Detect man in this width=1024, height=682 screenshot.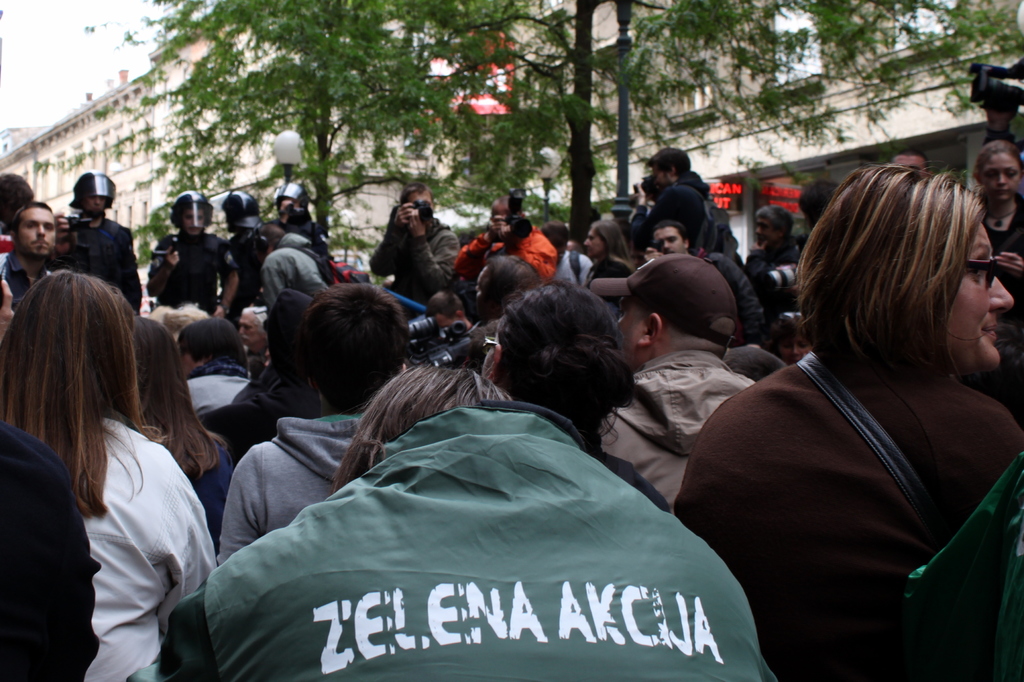
Detection: <region>143, 193, 235, 320</region>.
